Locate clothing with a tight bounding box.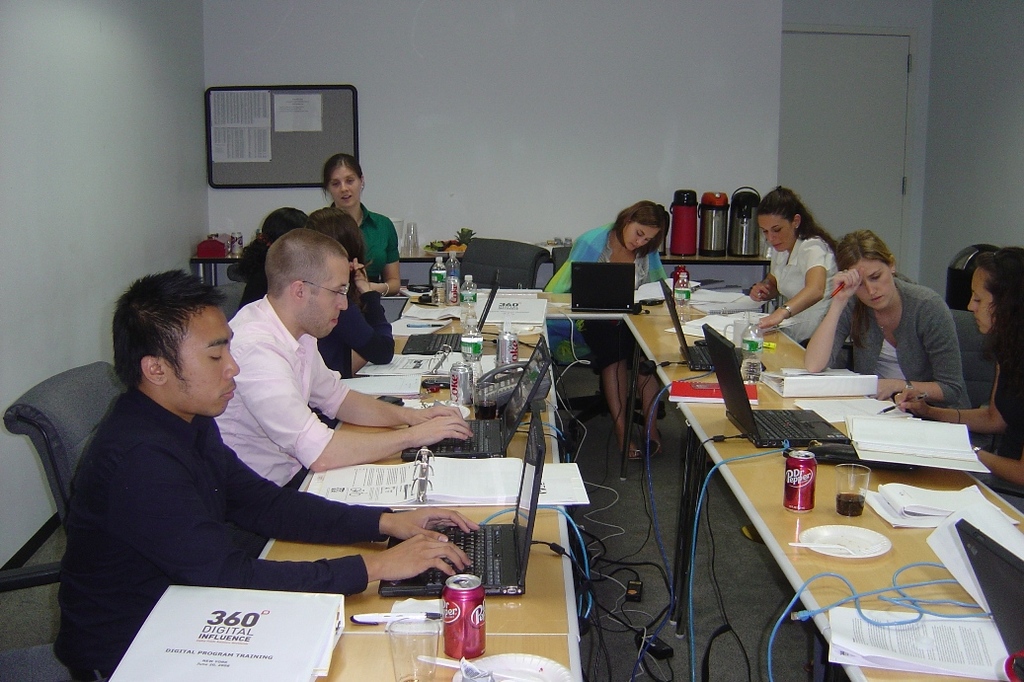
(833, 276, 970, 401).
